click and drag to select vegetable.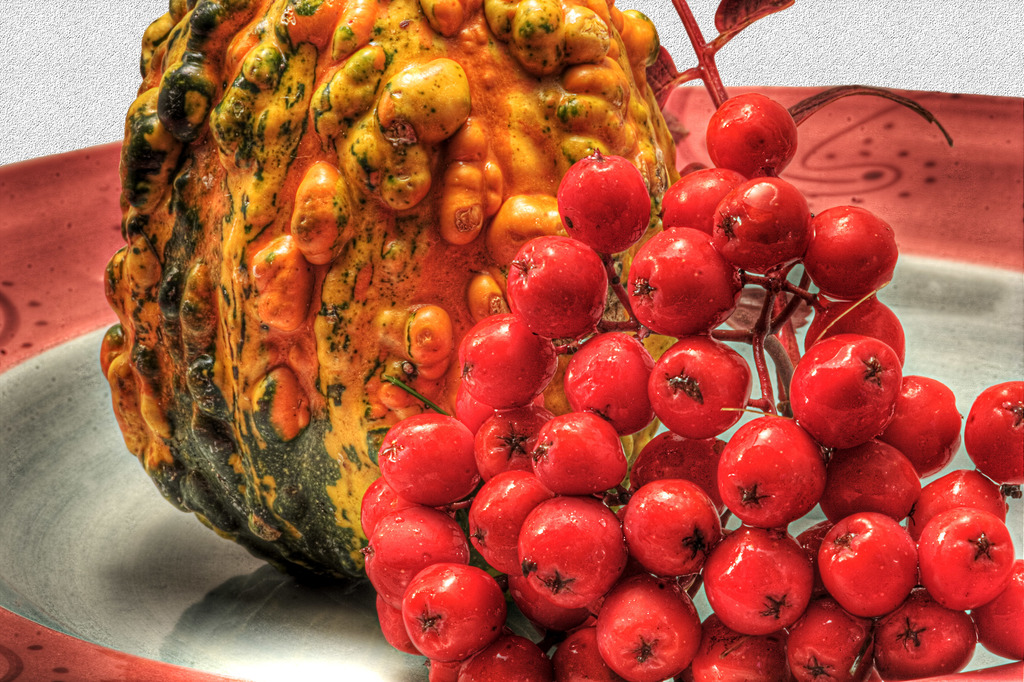
Selection: bbox(396, 559, 512, 663).
